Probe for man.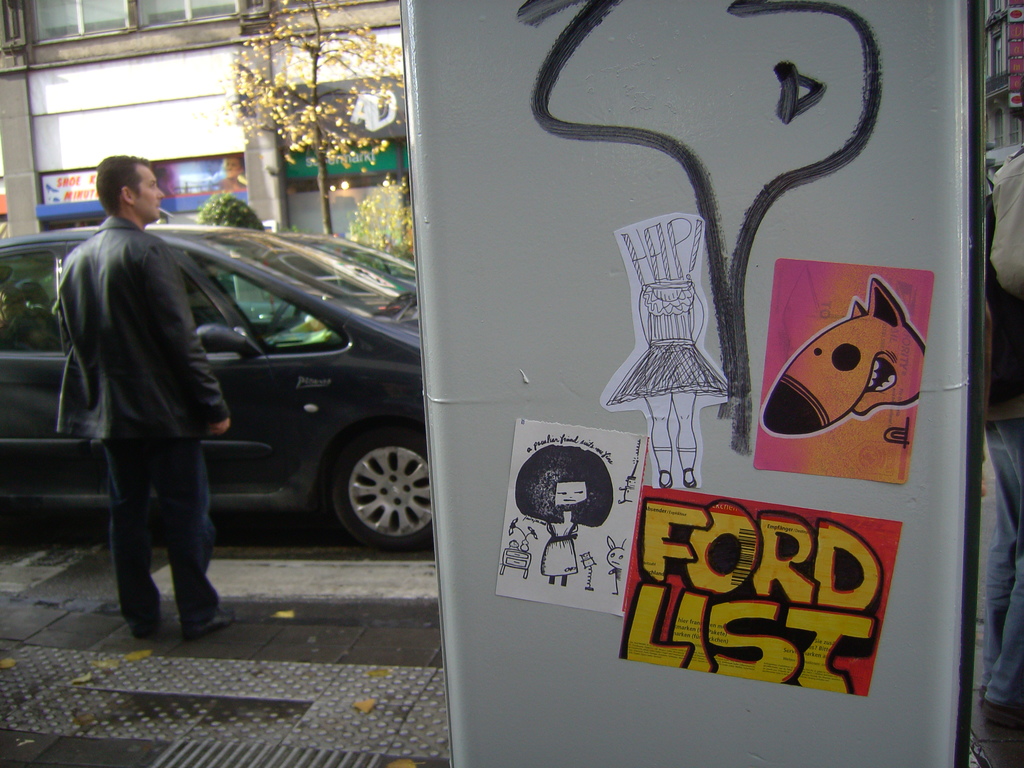
Probe result: <region>54, 170, 341, 627</region>.
